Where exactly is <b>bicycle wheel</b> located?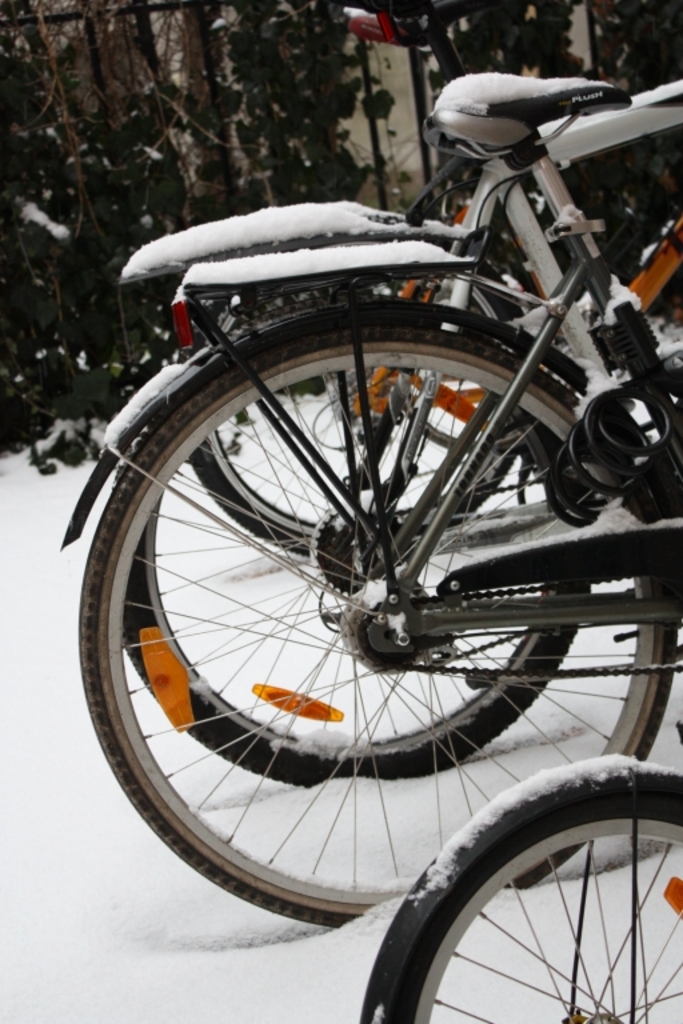
Its bounding box is [380,781,670,1023].
